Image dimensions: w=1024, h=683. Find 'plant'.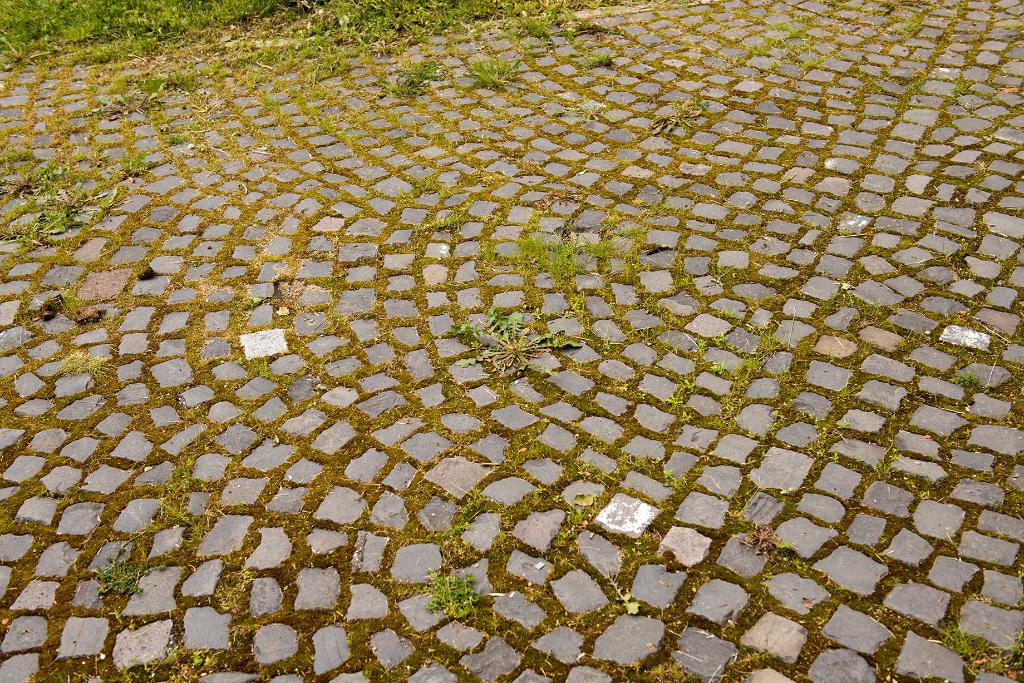
rect(117, 147, 155, 176).
